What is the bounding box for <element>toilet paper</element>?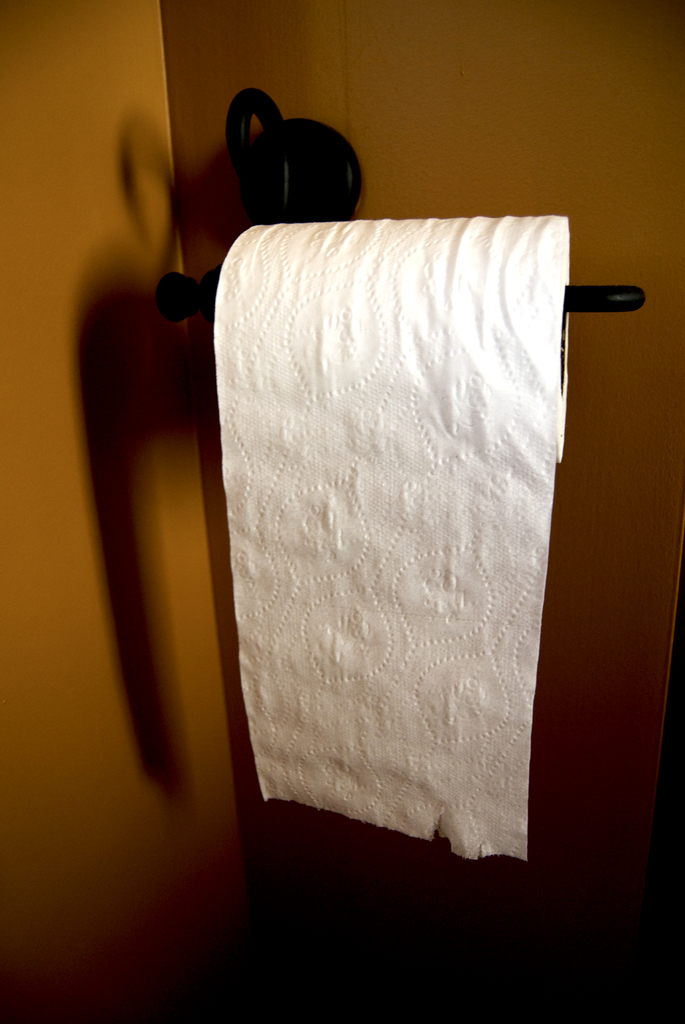
[211, 208, 574, 861].
